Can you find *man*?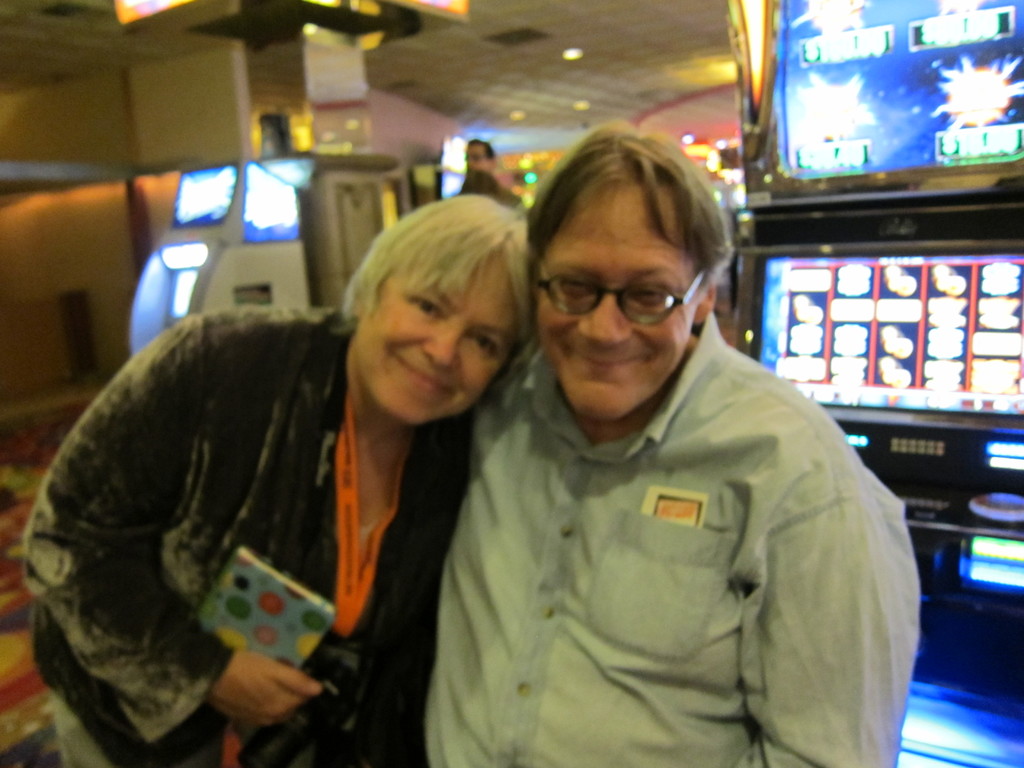
Yes, bounding box: [x1=461, y1=143, x2=536, y2=211].
